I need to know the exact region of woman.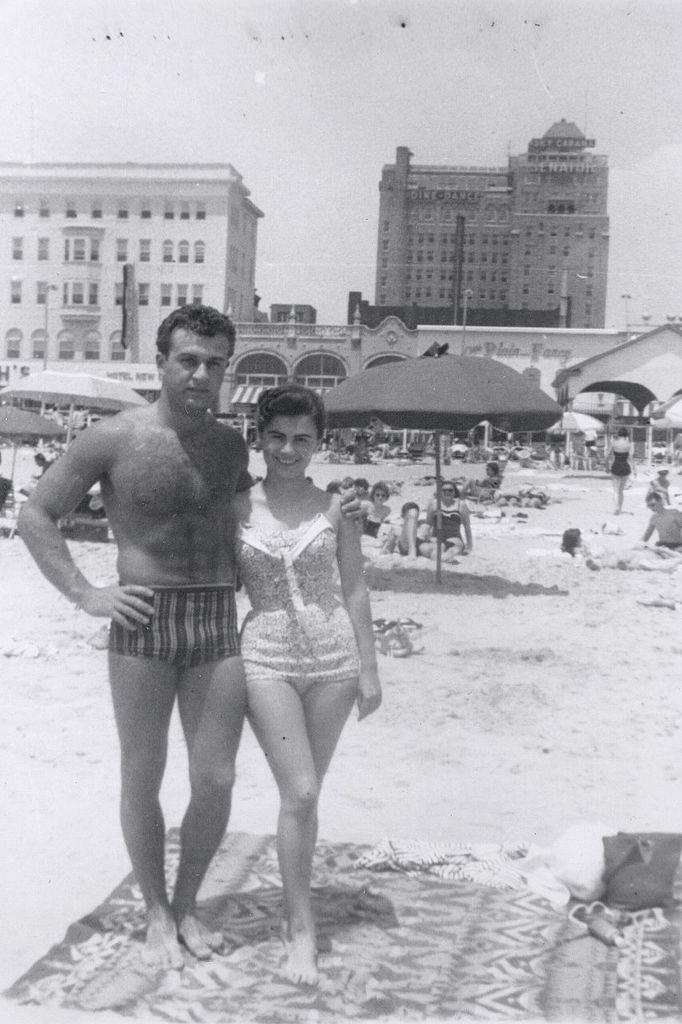
Region: 600, 426, 637, 515.
